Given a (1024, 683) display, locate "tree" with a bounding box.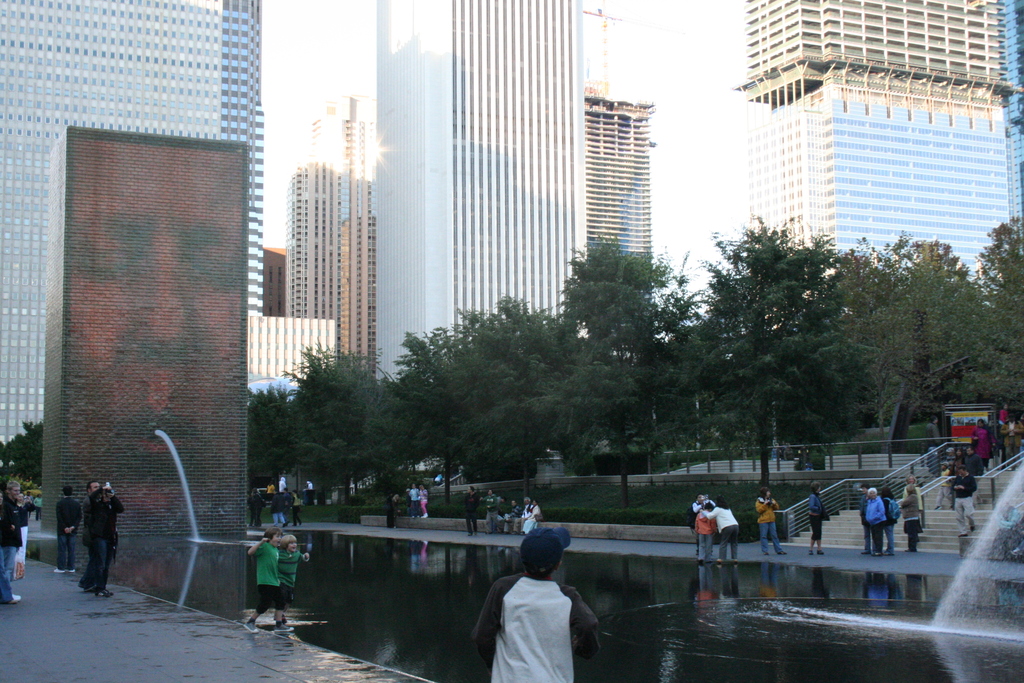
Located: pyautogui.locateOnScreen(686, 217, 858, 488).
